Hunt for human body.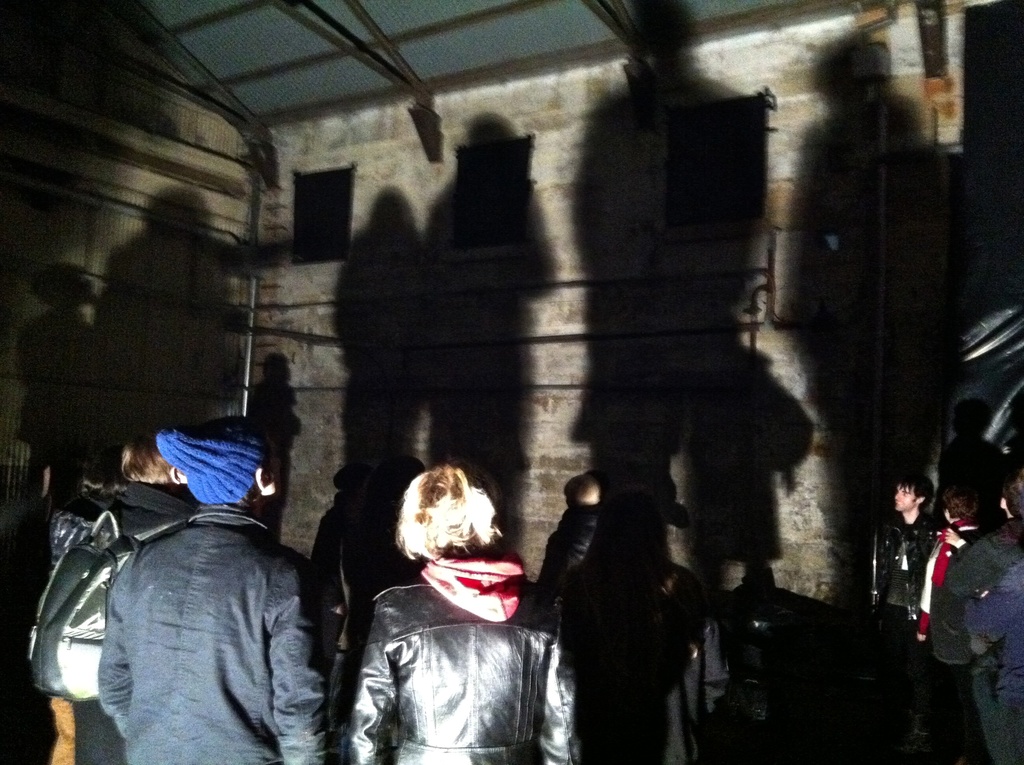
Hunted down at x1=878, y1=474, x2=941, y2=627.
